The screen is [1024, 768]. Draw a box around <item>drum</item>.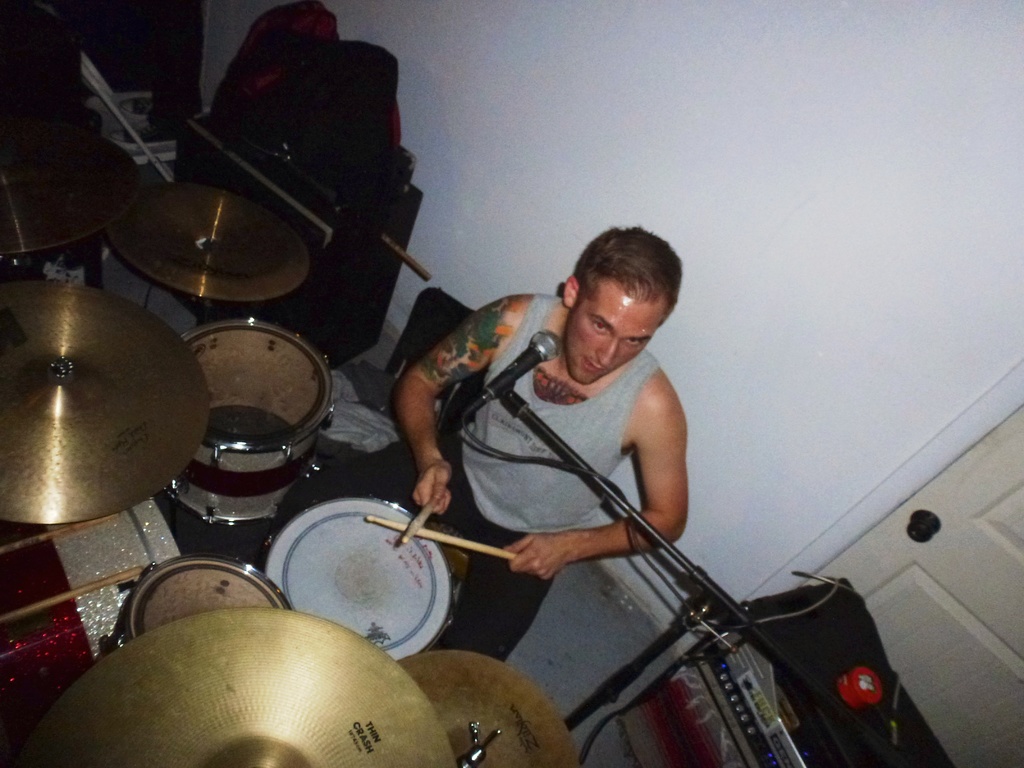
171 316 337 524.
